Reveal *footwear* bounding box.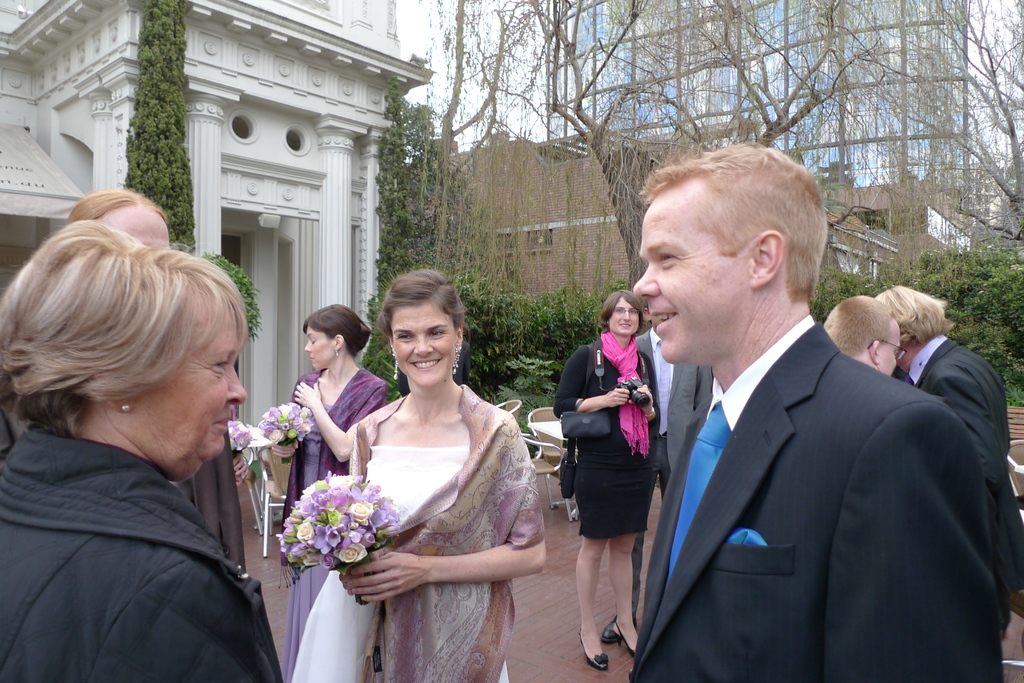
Revealed: rect(596, 620, 634, 639).
